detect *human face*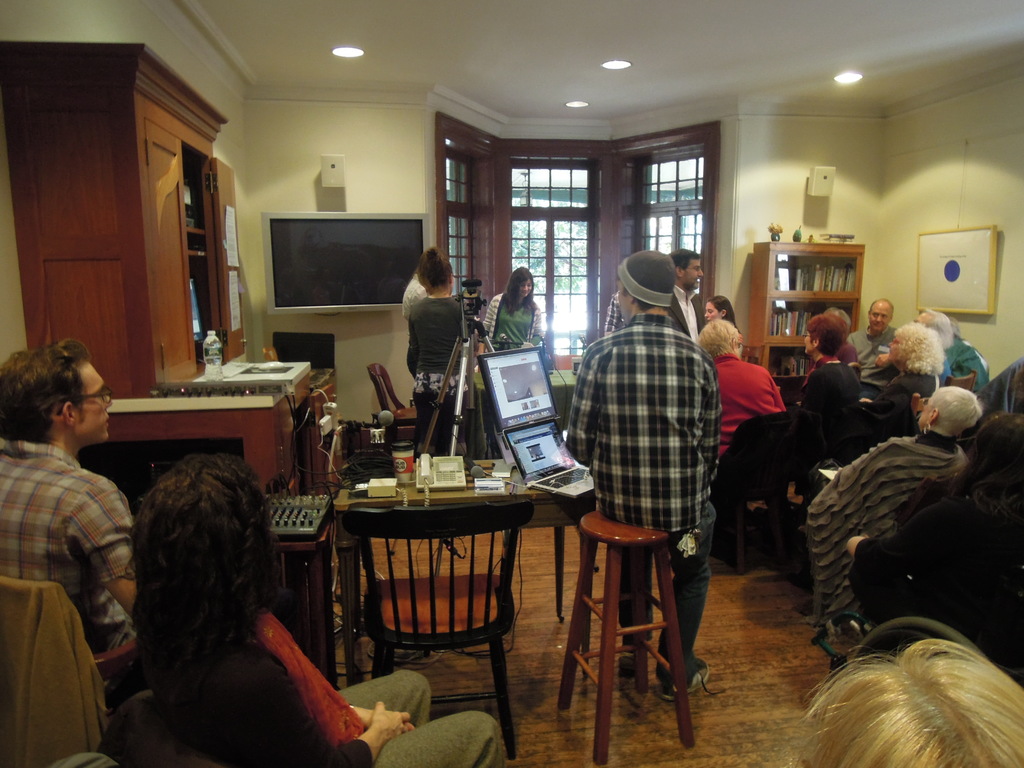
bbox=[888, 338, 906, 364]
